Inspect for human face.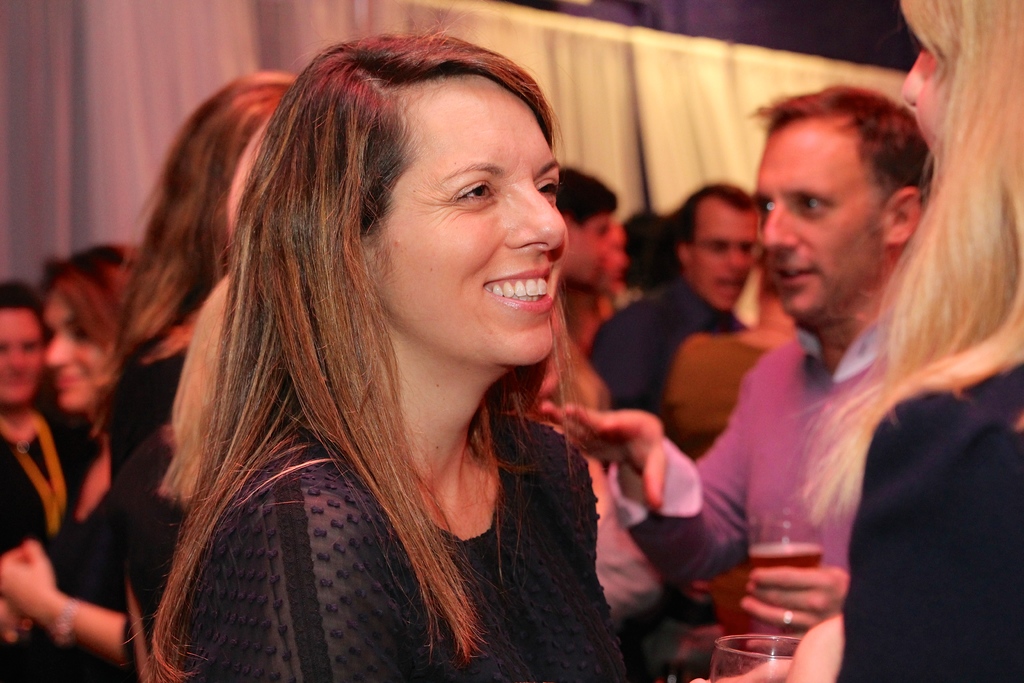
Inspection: {"left": 44, "top": 288, "right": 109, "bottom": 410}.
